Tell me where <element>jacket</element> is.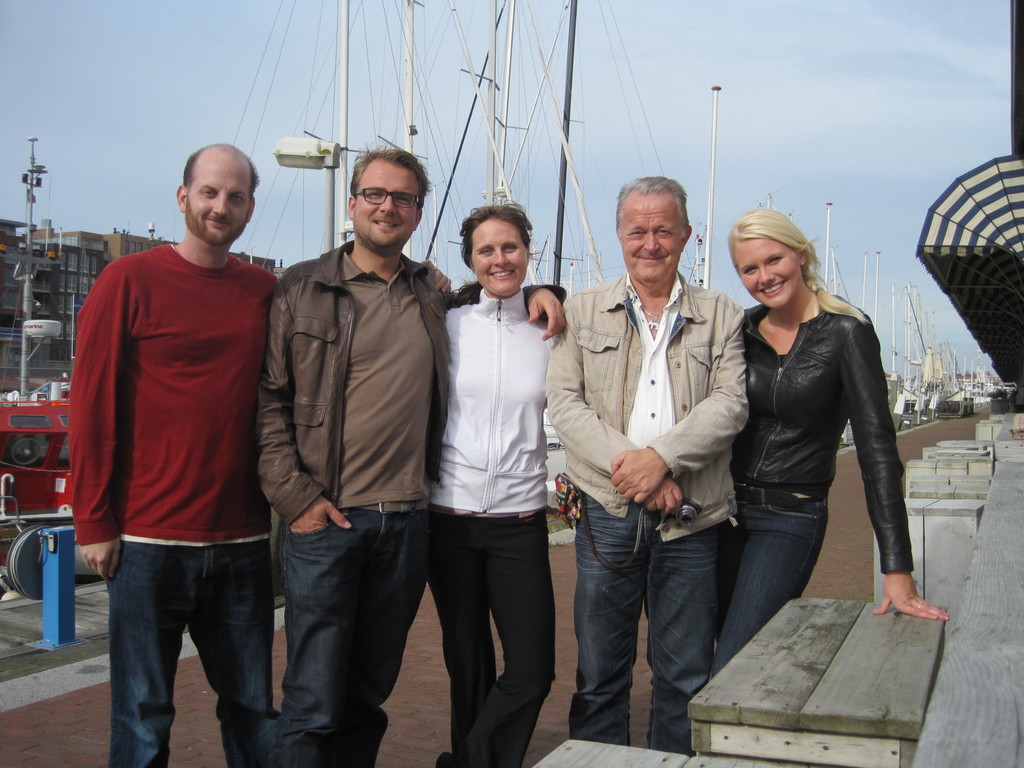
<element>jacket</element> is at locate(548, 277, 751, 543).
